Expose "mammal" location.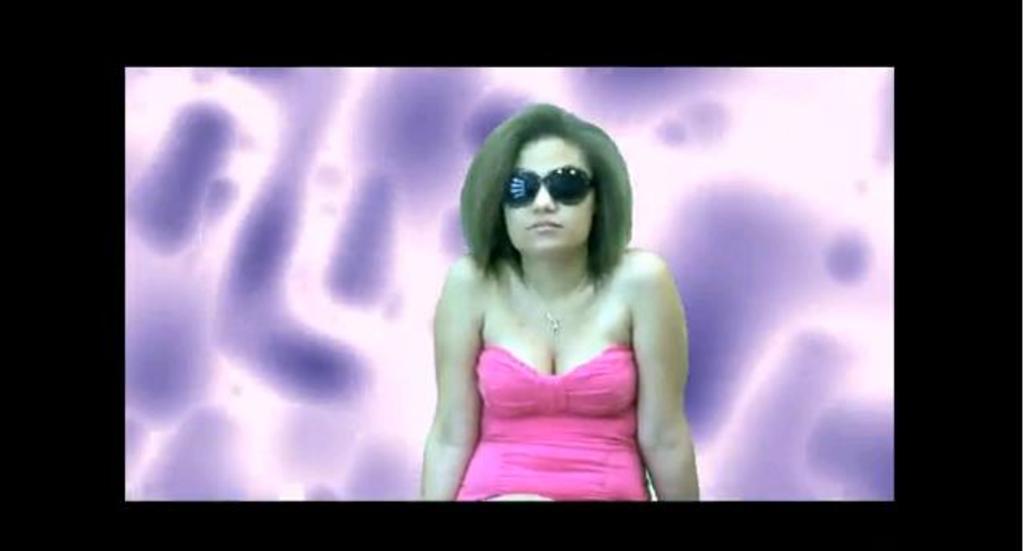
Exposed at select_region(409, 96, 695, 485).
